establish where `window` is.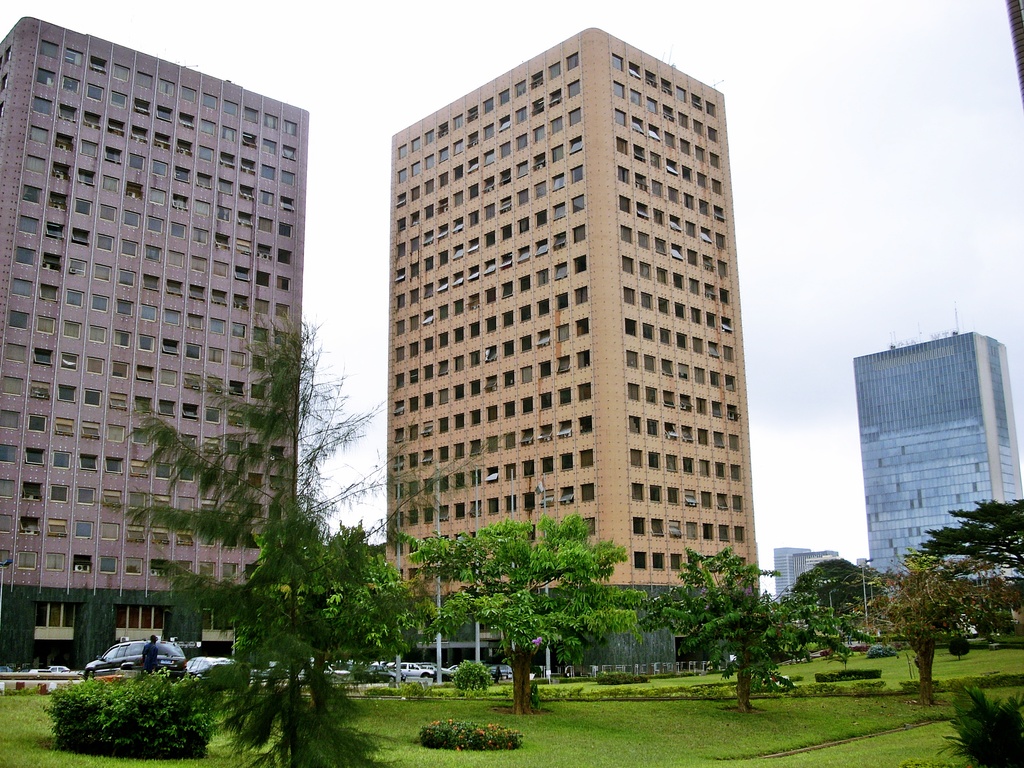
Established at (469, 407, 481, 424).
